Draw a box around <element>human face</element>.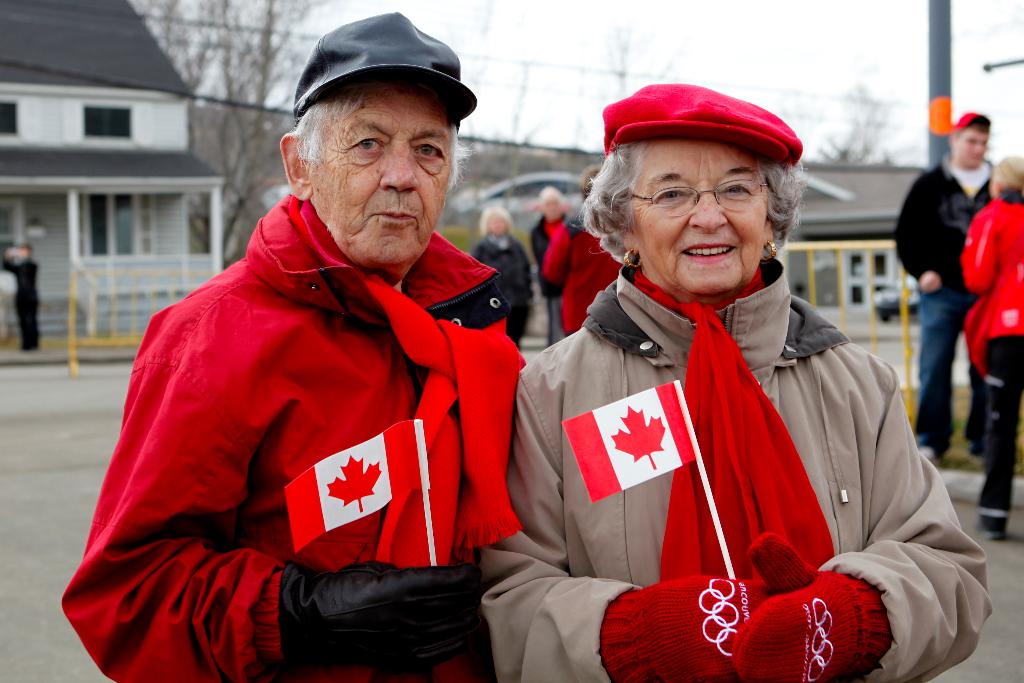
{"x1": 957, "y1": 128, "x2": 988, "y2": 164}.
